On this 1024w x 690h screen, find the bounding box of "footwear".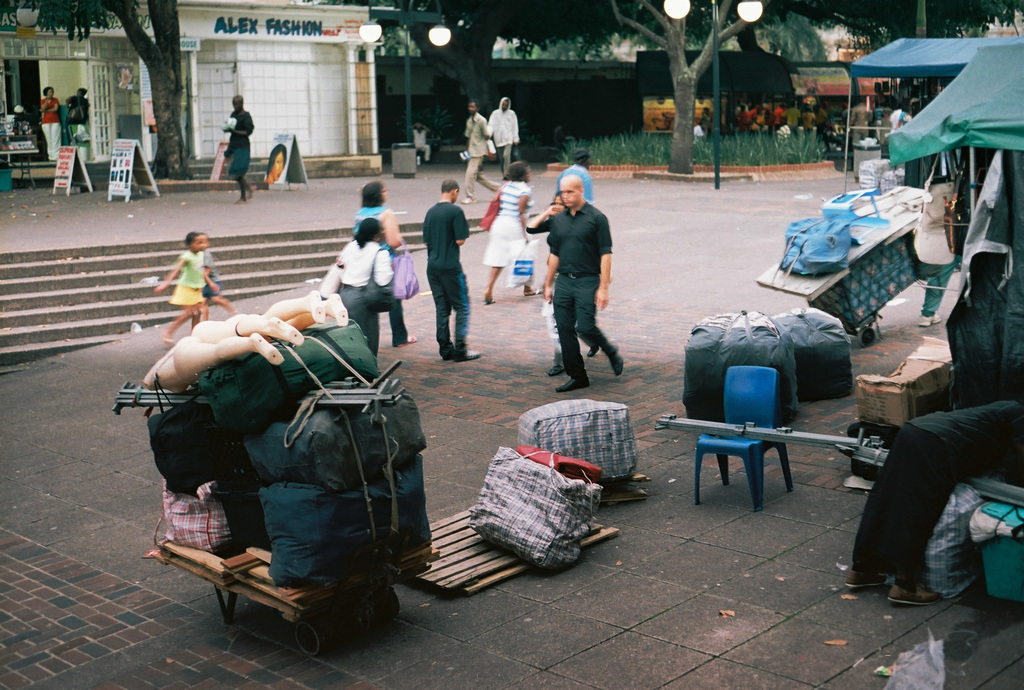
Bounding box: (left=445, top=347, right=452, bottom=357).
